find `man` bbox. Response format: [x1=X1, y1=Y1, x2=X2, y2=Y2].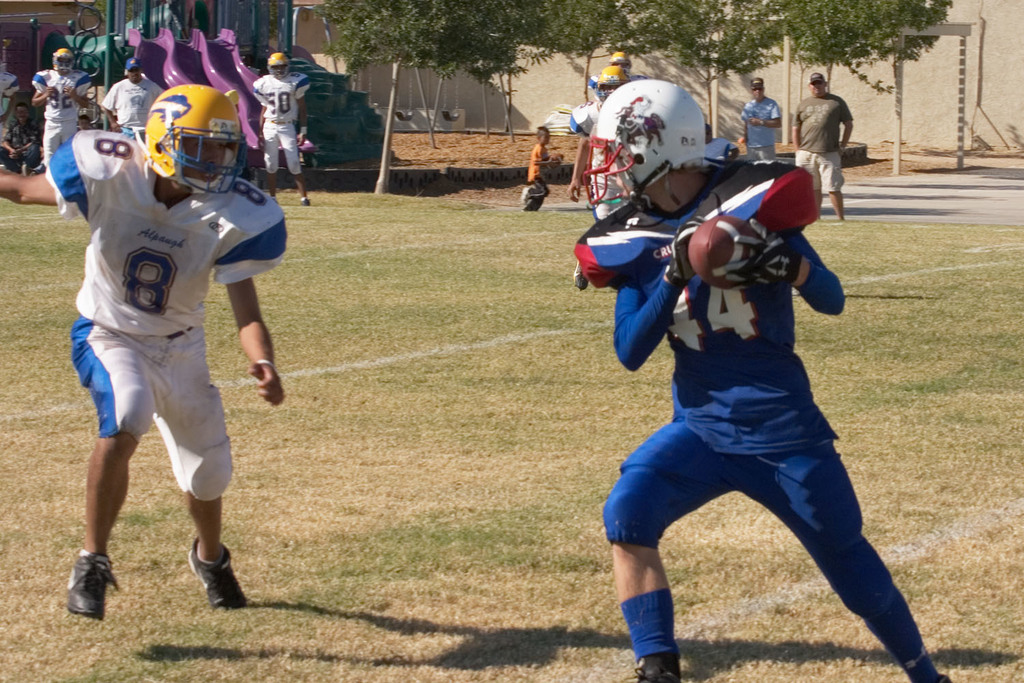
[x1=793, y1=72, x2=858, y2=212].
